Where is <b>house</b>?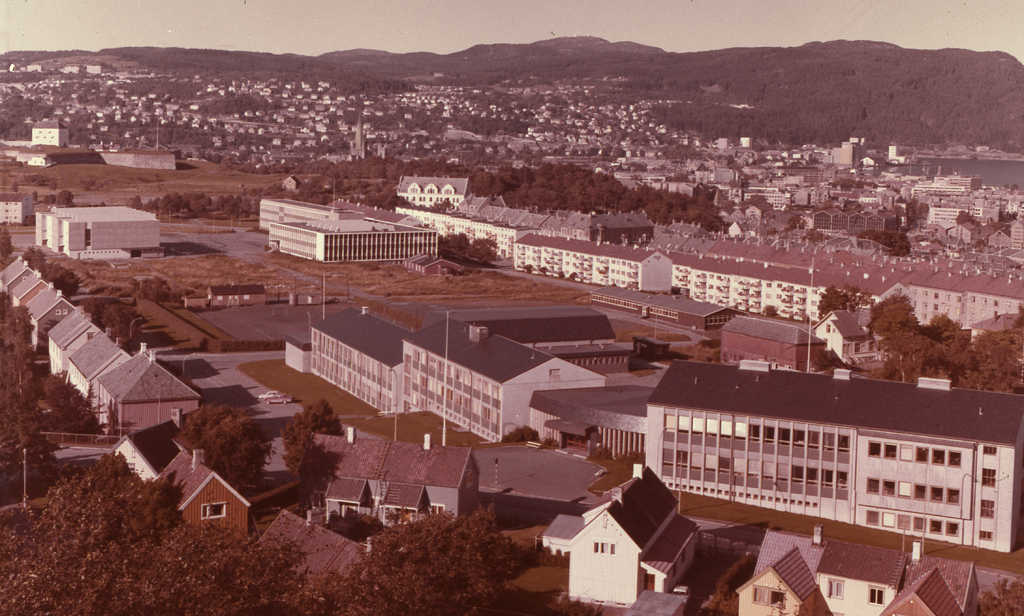
l=154, t=445, r=250, b=539.
